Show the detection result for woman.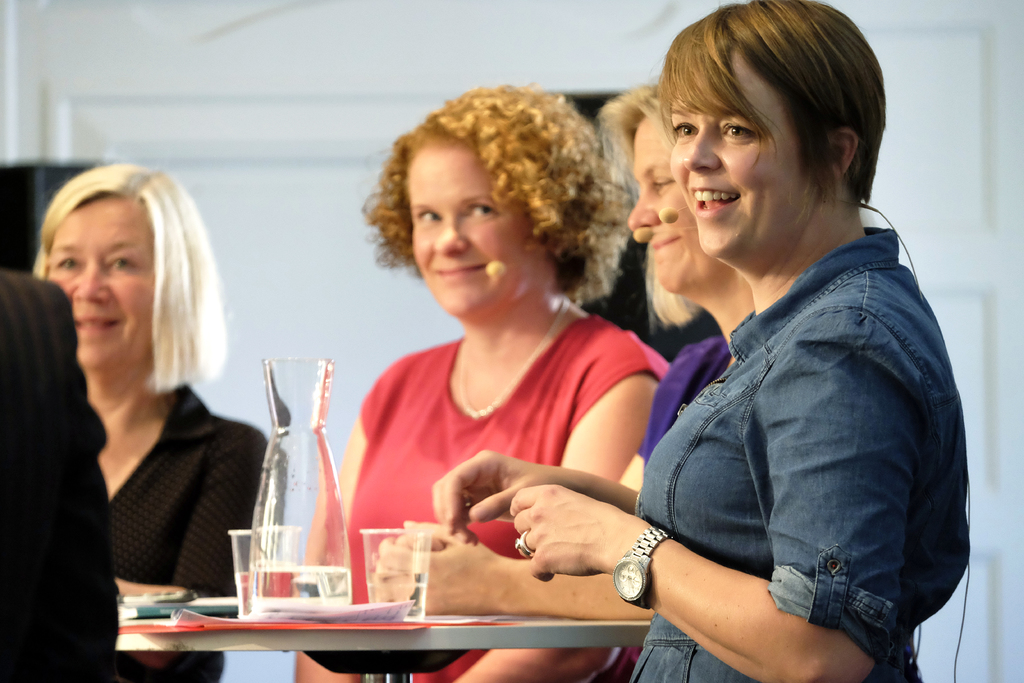
594,81,759,475.
